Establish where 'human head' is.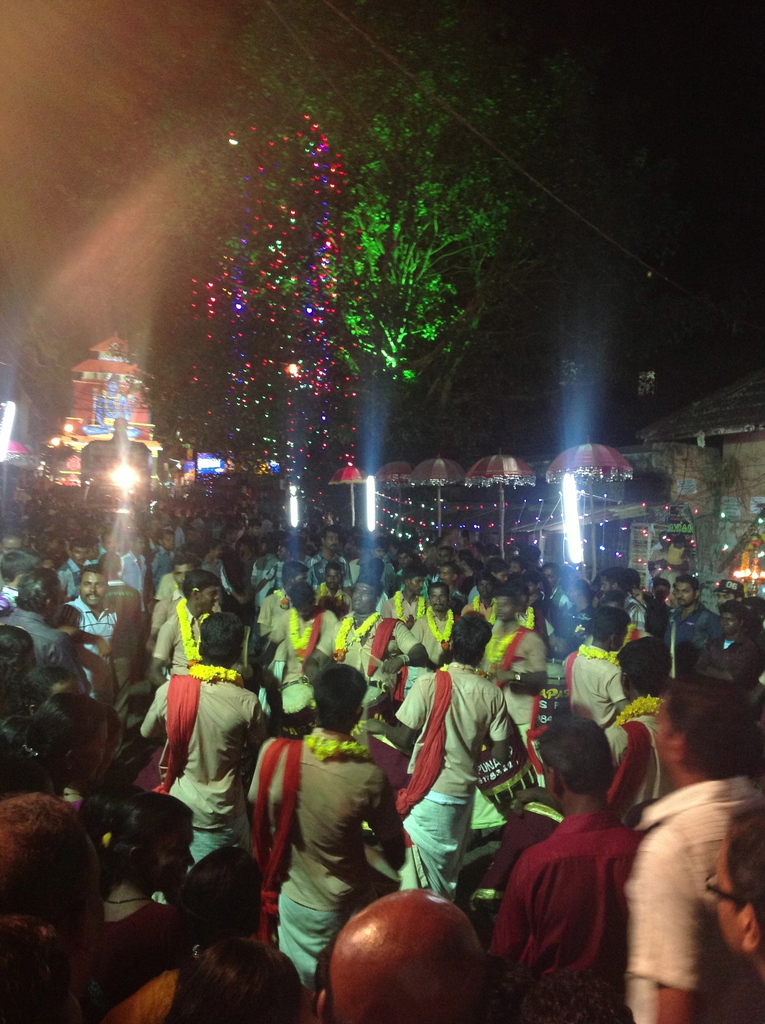
Established at (left=599, top=570, right=616, bottom=593).
